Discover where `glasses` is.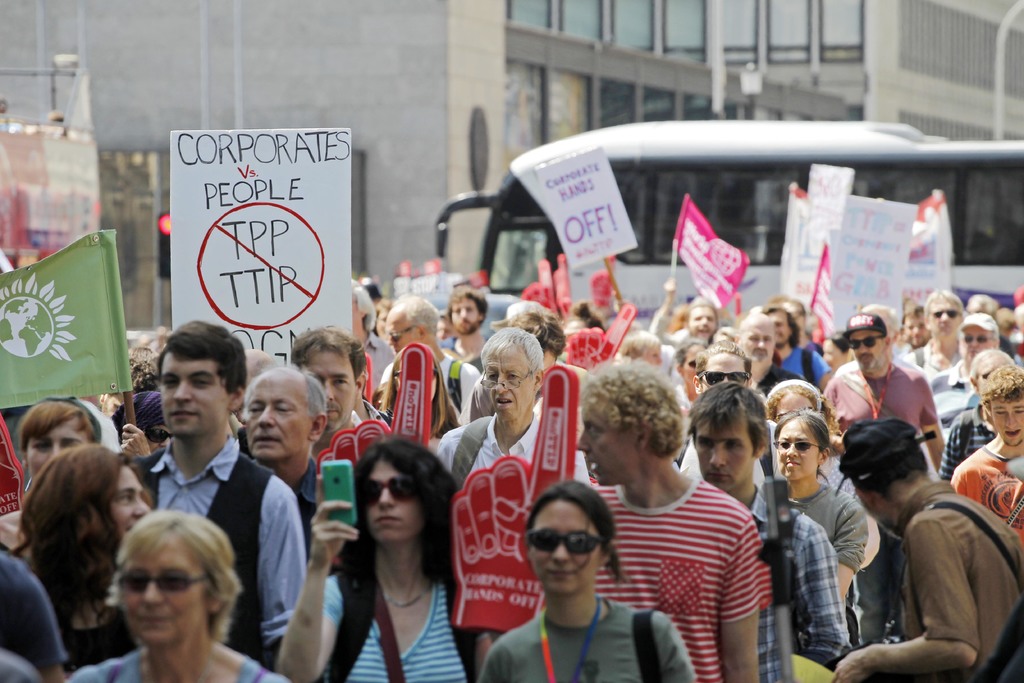
Discovered at x1=523 y1=525 x2=612 y2=564.
